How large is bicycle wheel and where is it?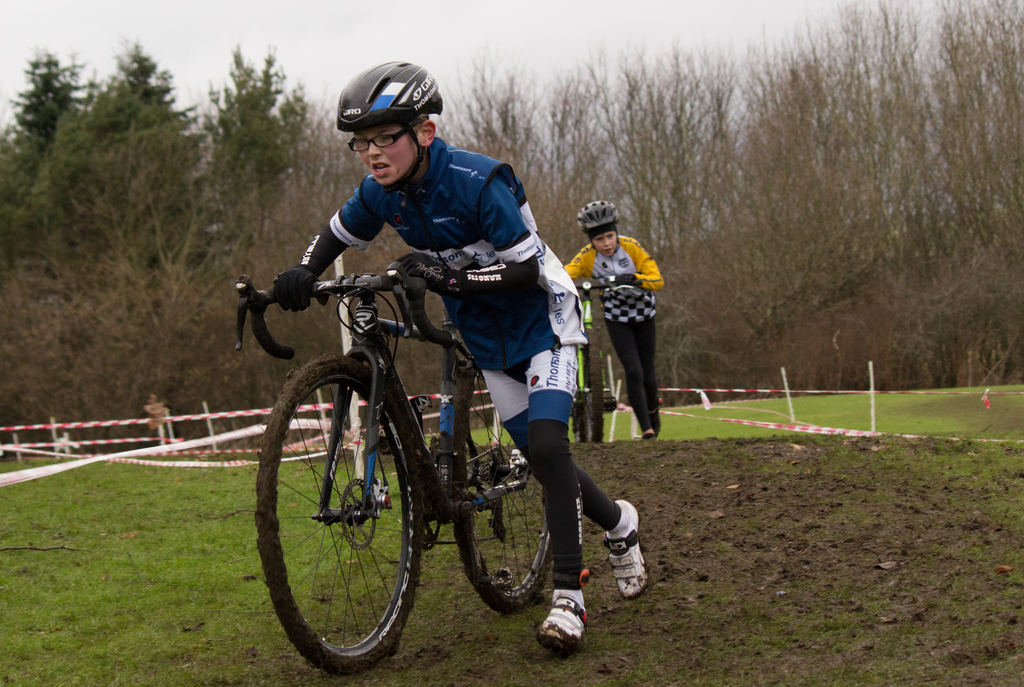
Bounding box: select_region(254, 350, 425, 679).
